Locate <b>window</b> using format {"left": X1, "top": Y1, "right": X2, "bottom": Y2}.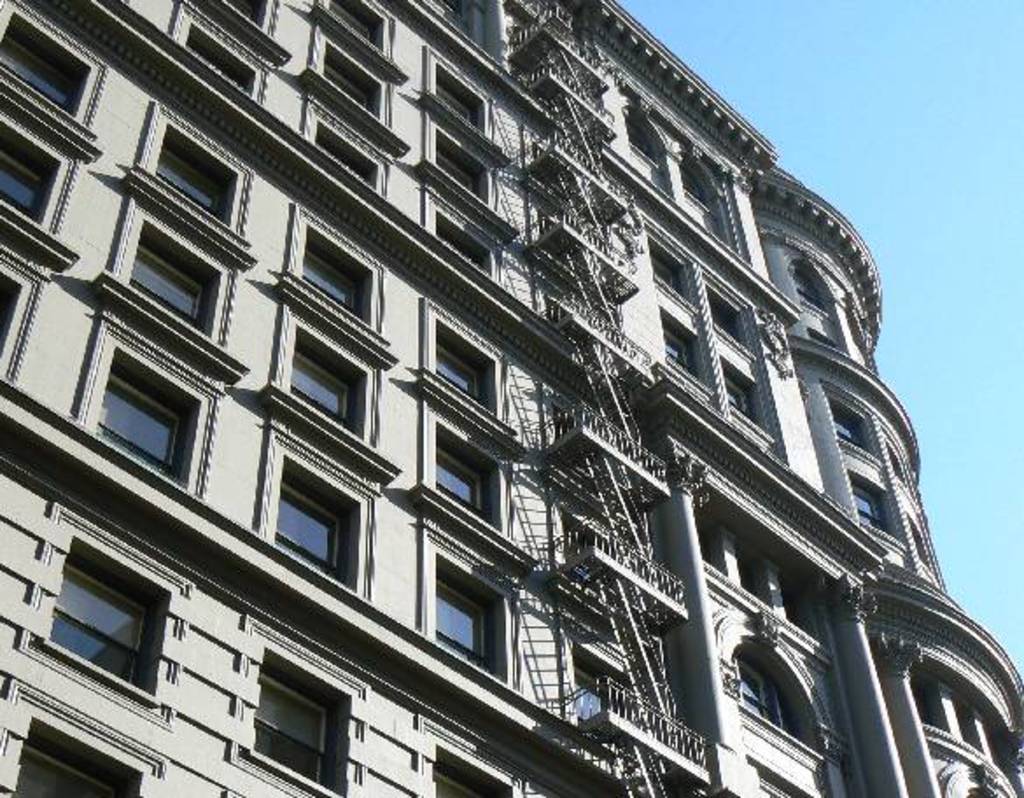
{"left": 74, "top": 287, "right": 236, "bottom": 495}.
